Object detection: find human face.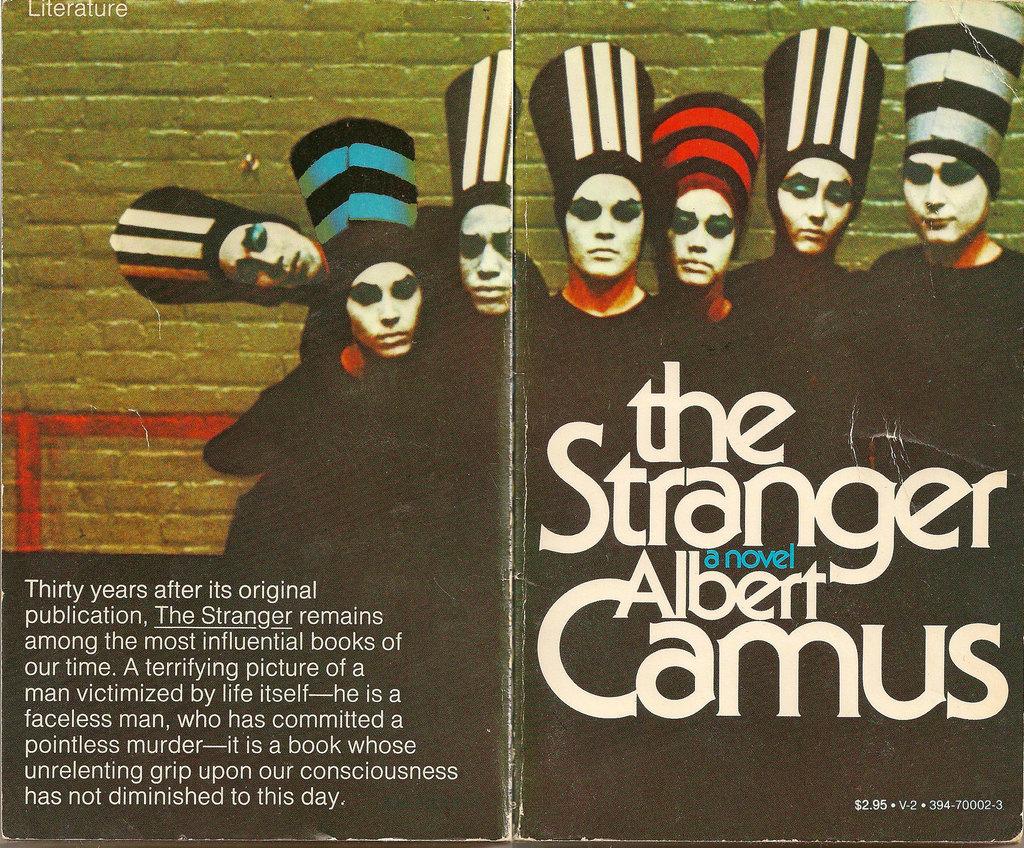
{"x1": 214, "y1": 220, "x2": 325, "y2": 288}.
